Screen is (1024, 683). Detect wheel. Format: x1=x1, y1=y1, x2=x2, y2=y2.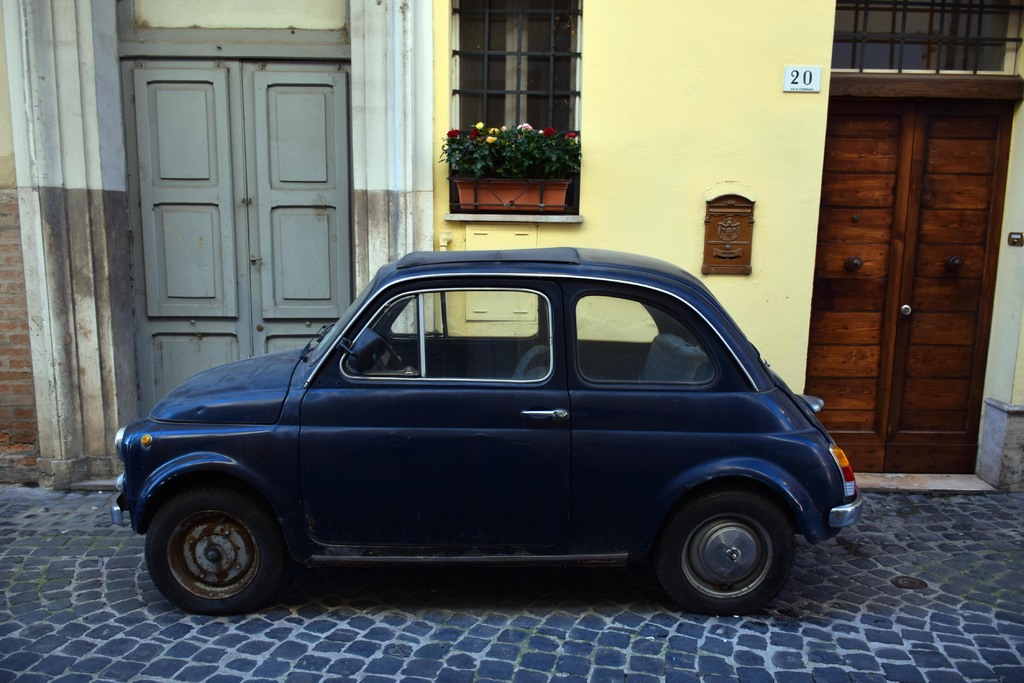
x1=641, y1=484, x2=792, y2=622.
